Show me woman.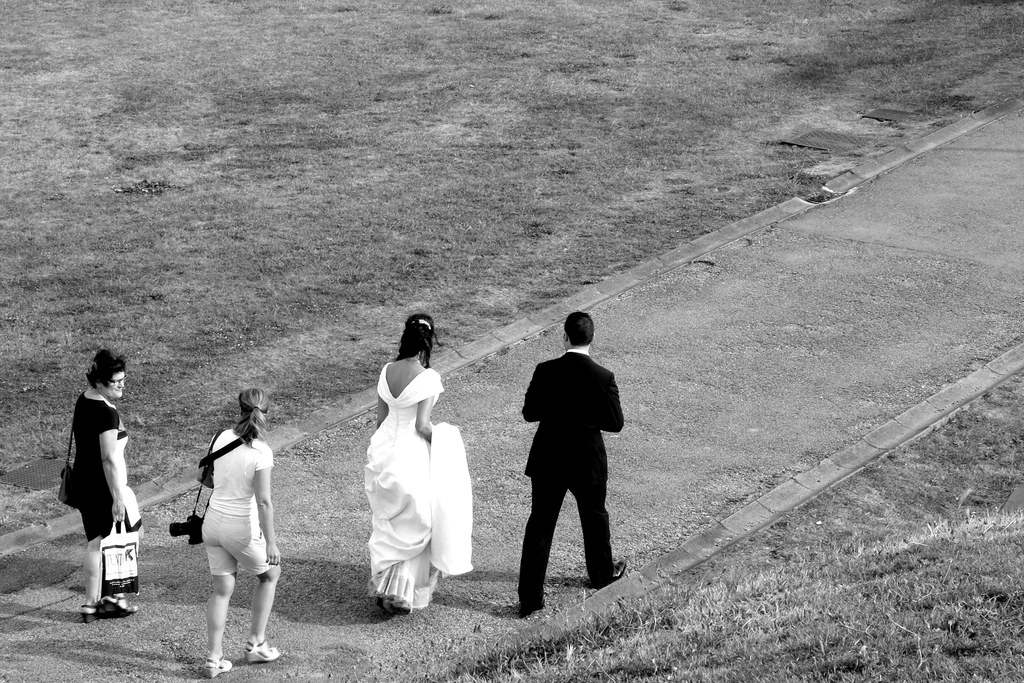
woman is here: locate(69, 348, 144, 625).
